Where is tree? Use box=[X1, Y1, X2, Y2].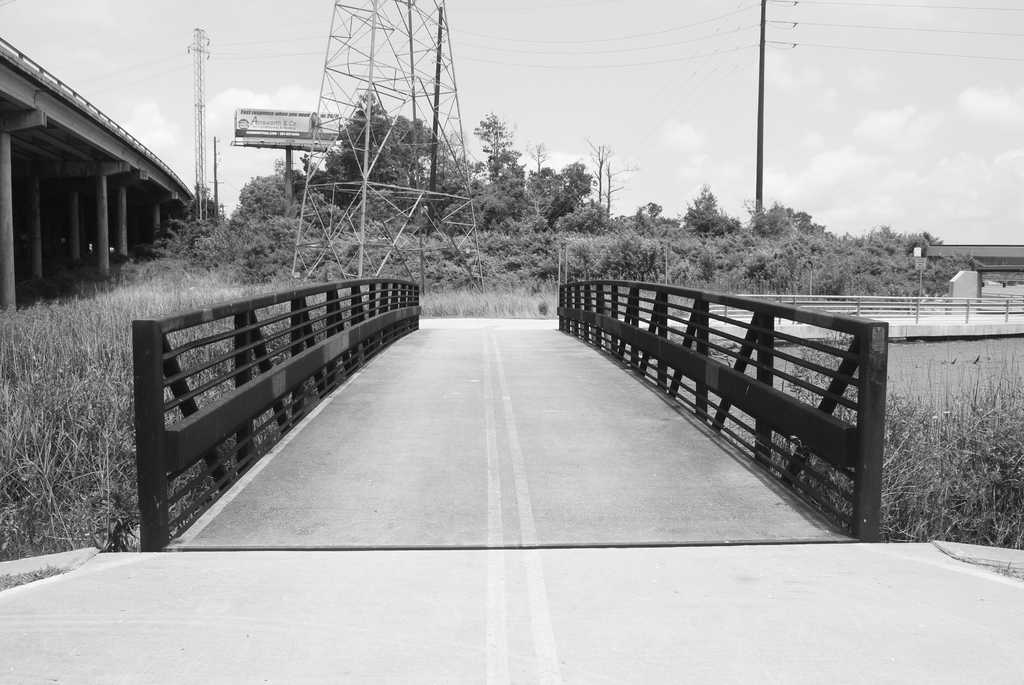
box=[582, 131, 617, 233].
